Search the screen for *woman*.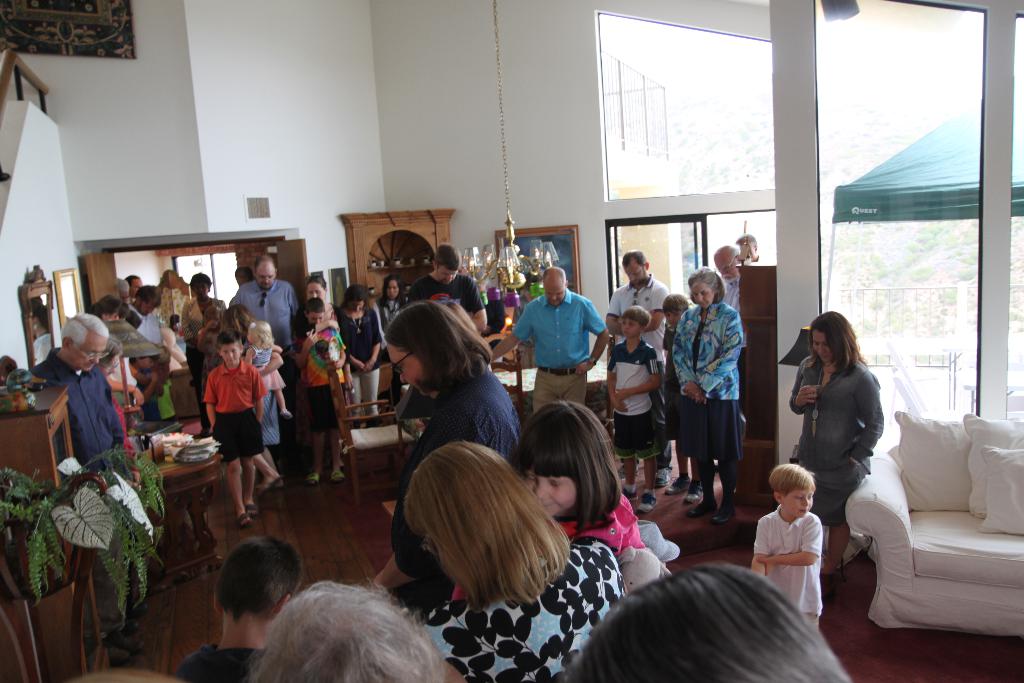
Found at 796,313,908,546.
